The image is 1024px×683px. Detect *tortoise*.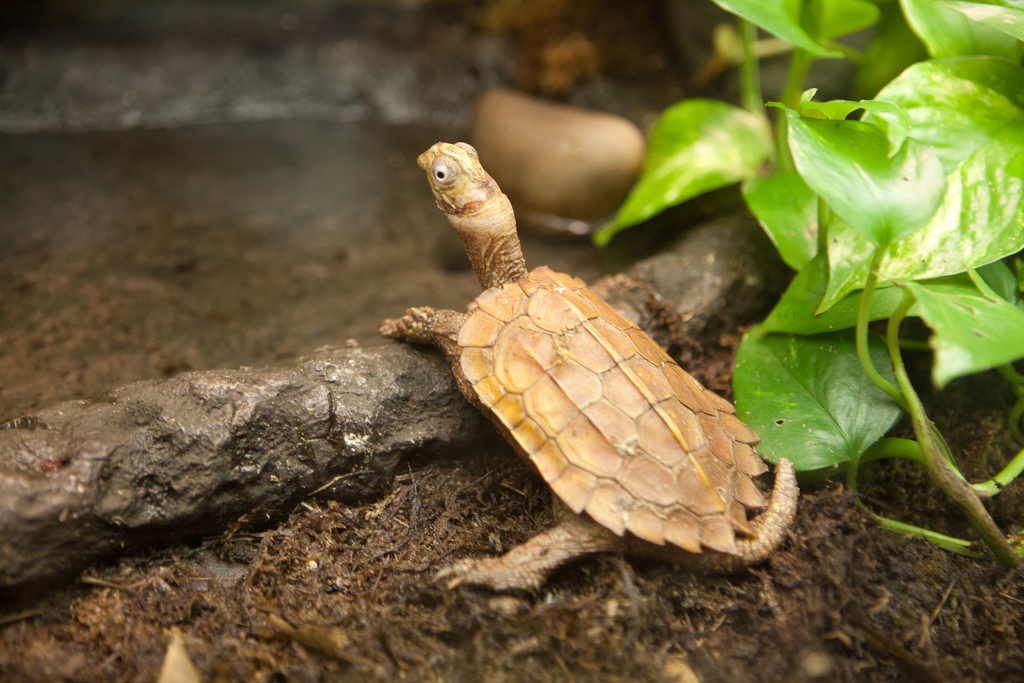
Detection: 376,139,800,593.
